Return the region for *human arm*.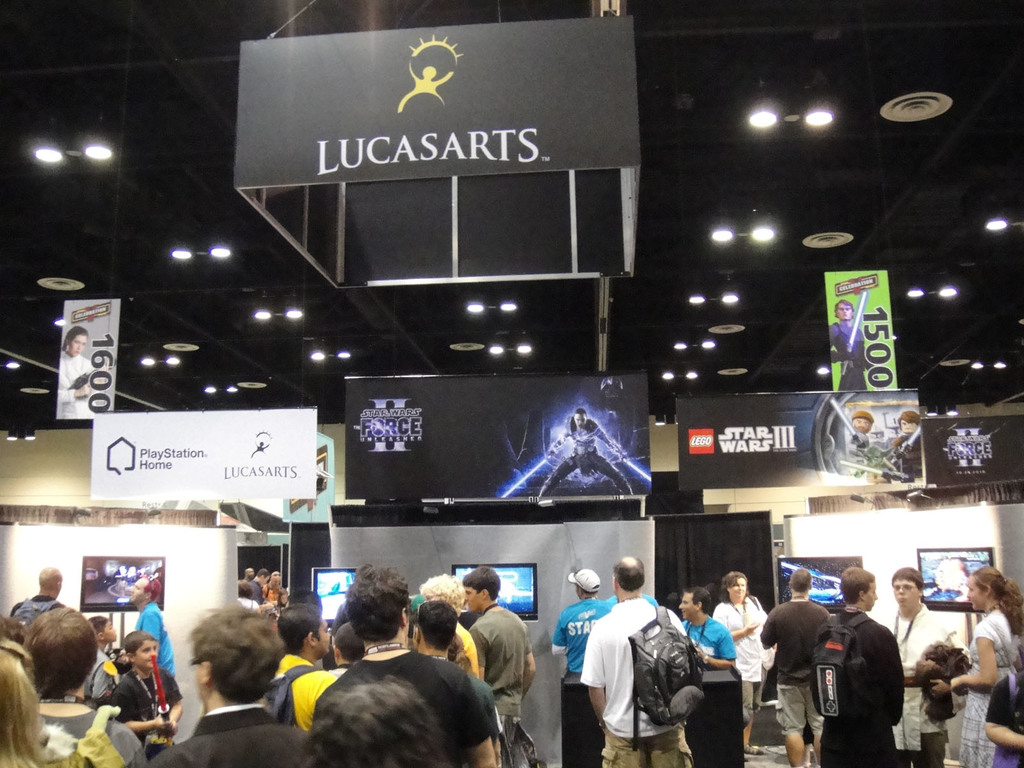
box=[548, 604, 572, 657].
